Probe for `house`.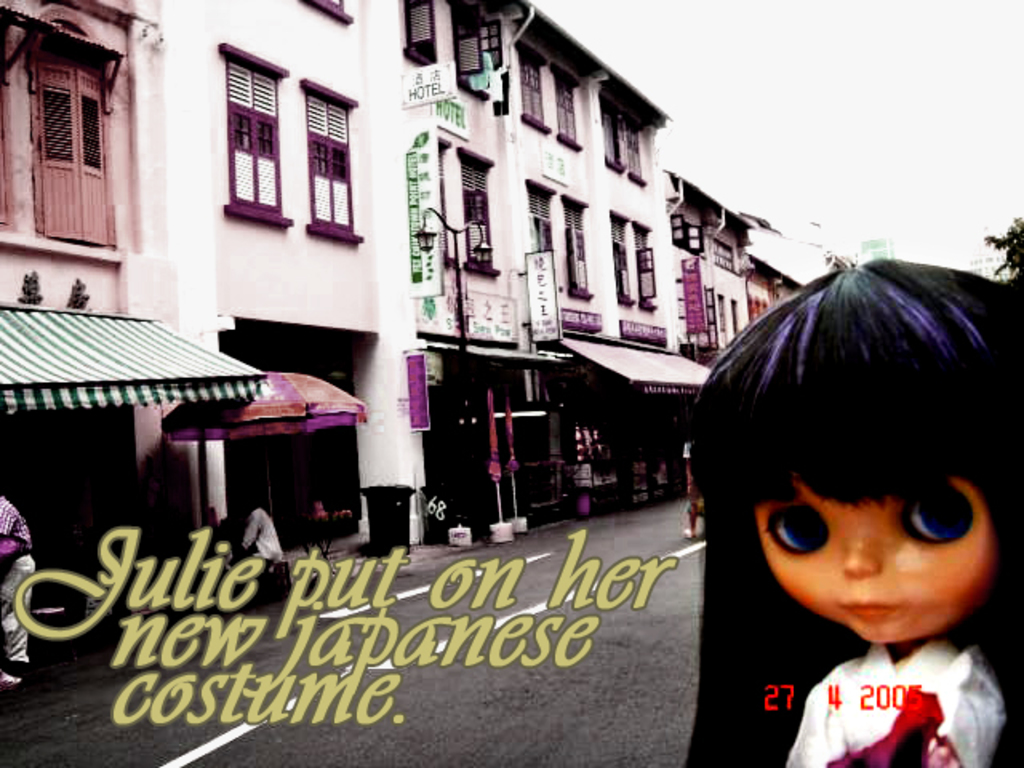
Probe result: BBox(0, 0, 832, 618).
